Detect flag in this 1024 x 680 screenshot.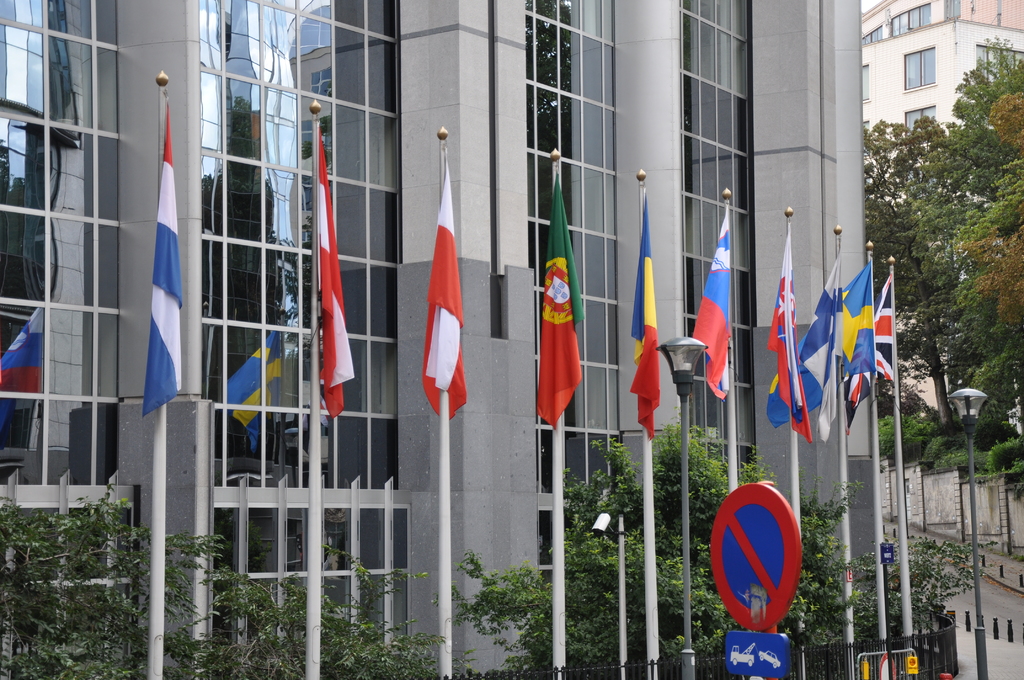
Detection: (x1=835, y1=256, x2=879, y2=401).
